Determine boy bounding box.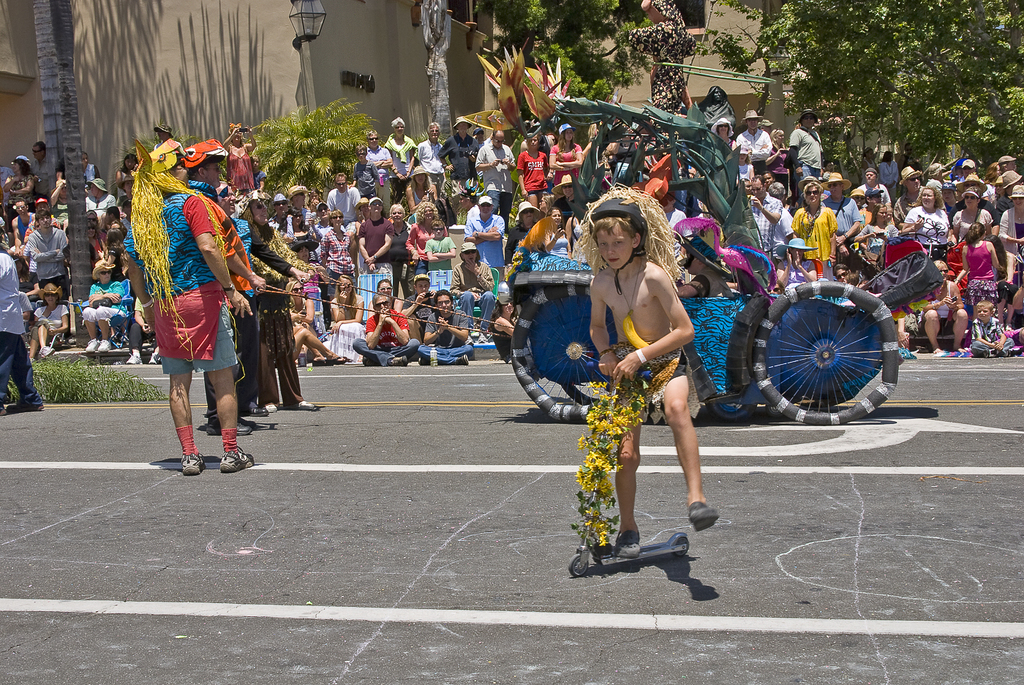
Determined: detection(426, 220, 452, 295).
